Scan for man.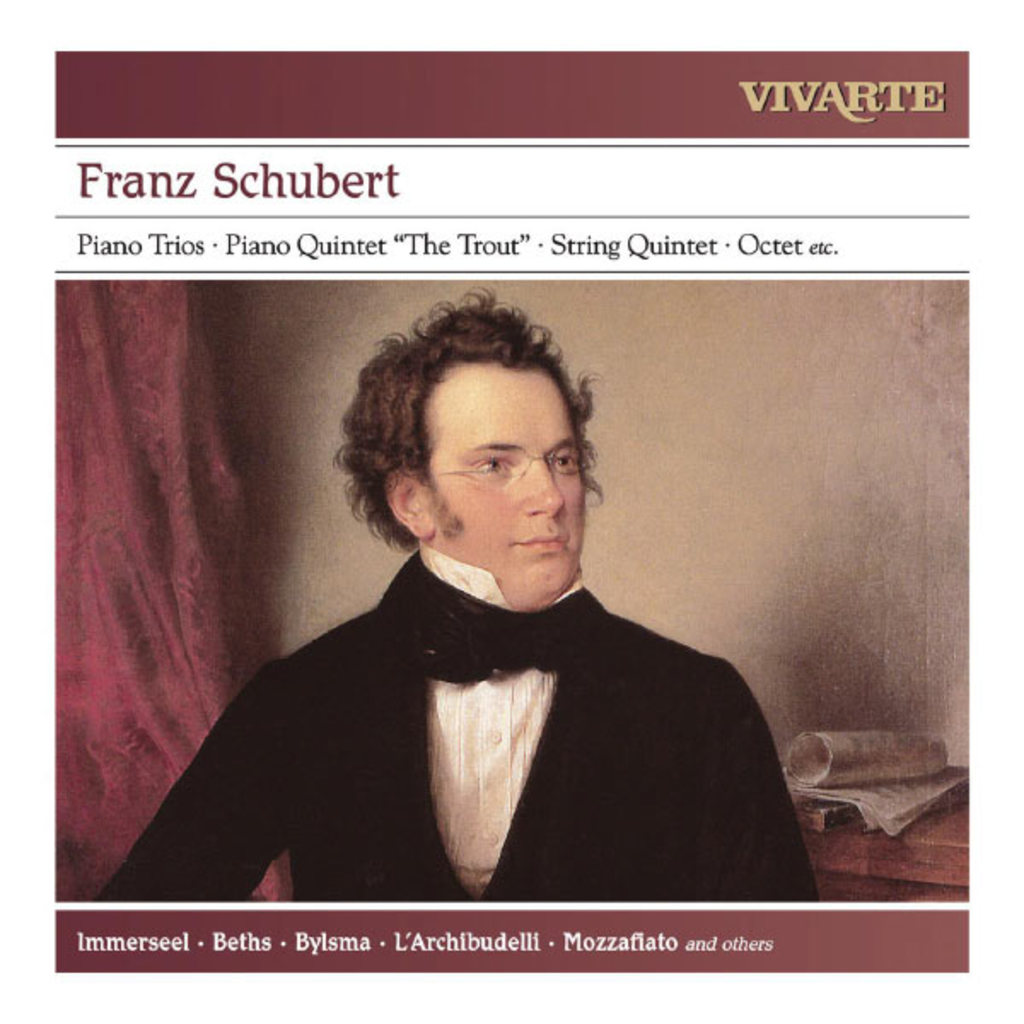
Scan result: box(135, 323, 809, 898).
